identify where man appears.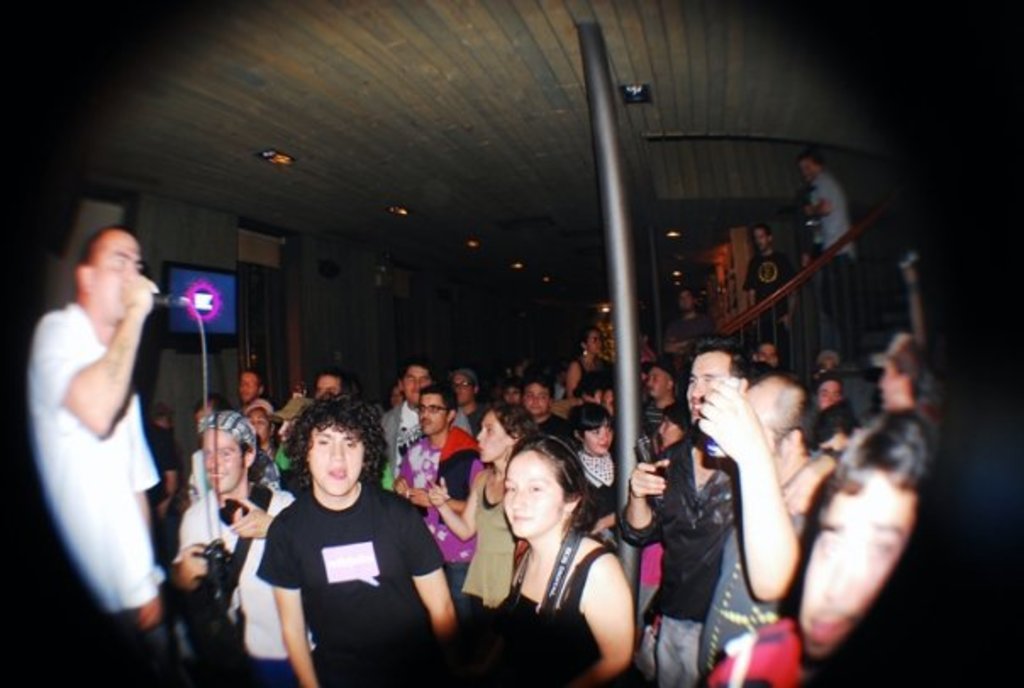
Appears at 170 413 317 681.
